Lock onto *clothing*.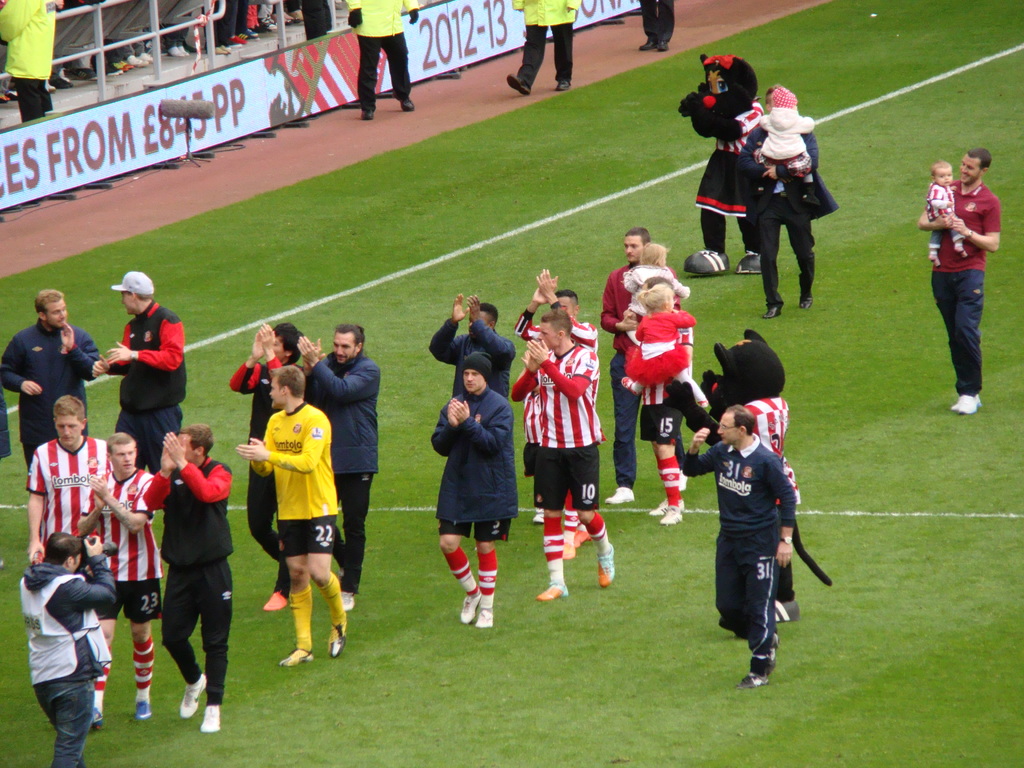
Locked: {"x1": 222, "y1": 362, "x2": 301, "y2": 593}.
